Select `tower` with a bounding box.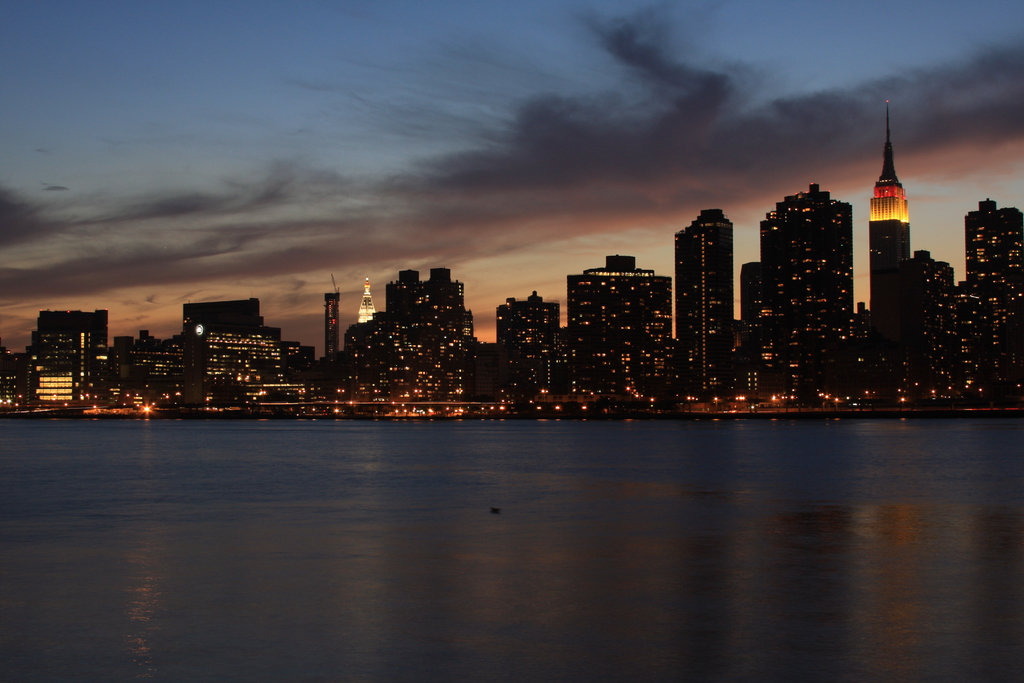
bbox=(862, 101, 917, 315).
